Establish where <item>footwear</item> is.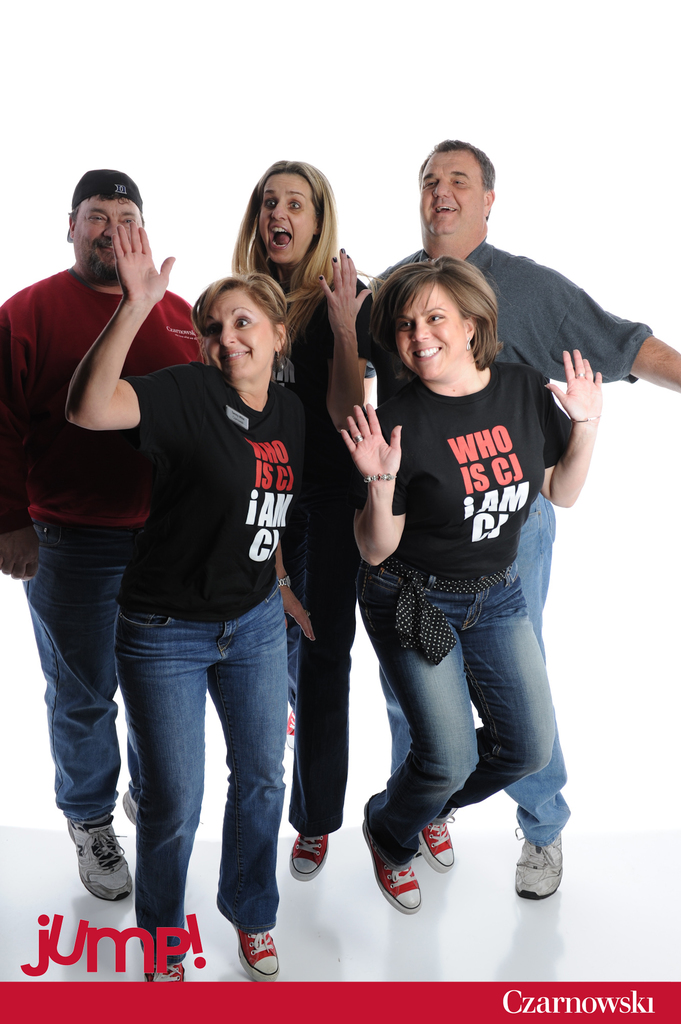
Established at 423 811 458 876.
